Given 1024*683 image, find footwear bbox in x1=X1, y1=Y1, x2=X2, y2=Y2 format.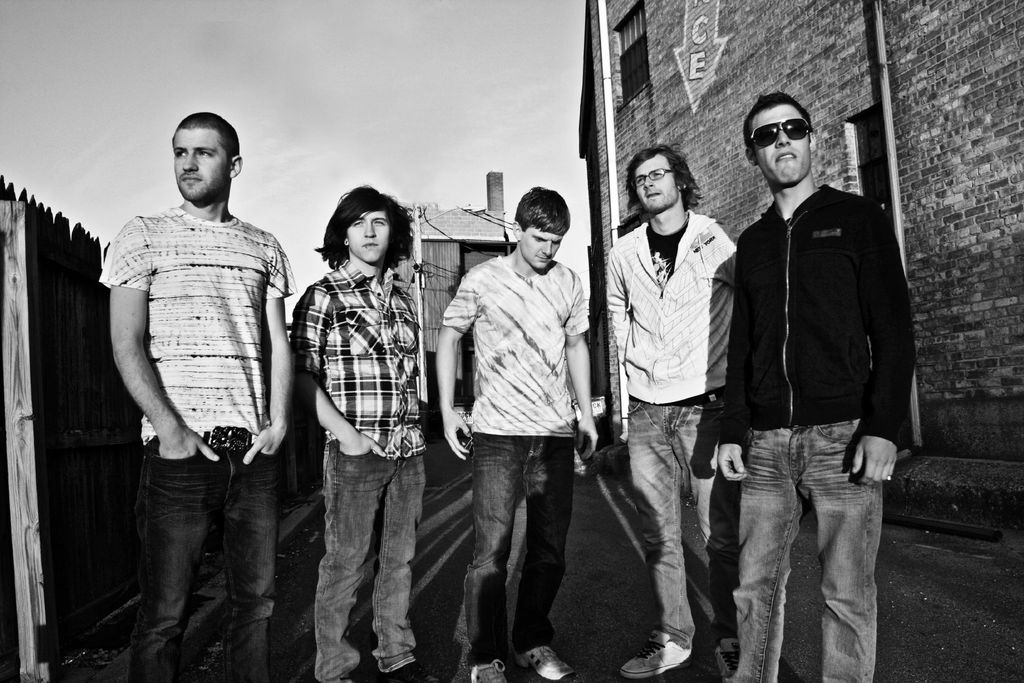
x1=470, y1=659, x2=511, y2=682.
